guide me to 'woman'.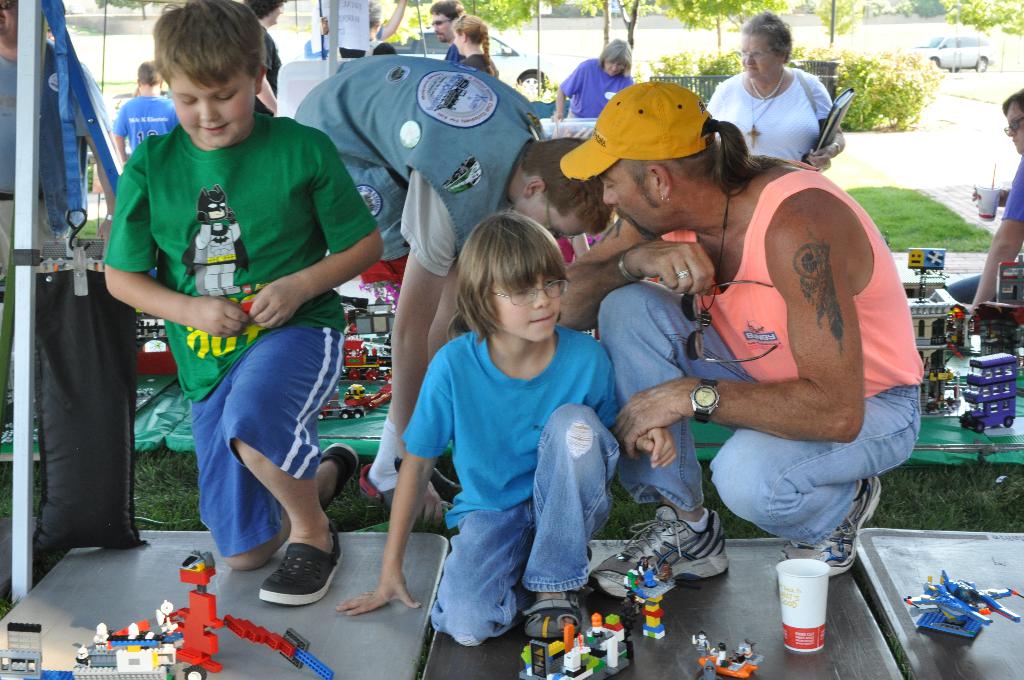
Guidance: x1=710, y1=20, x2=860, y2=182.
